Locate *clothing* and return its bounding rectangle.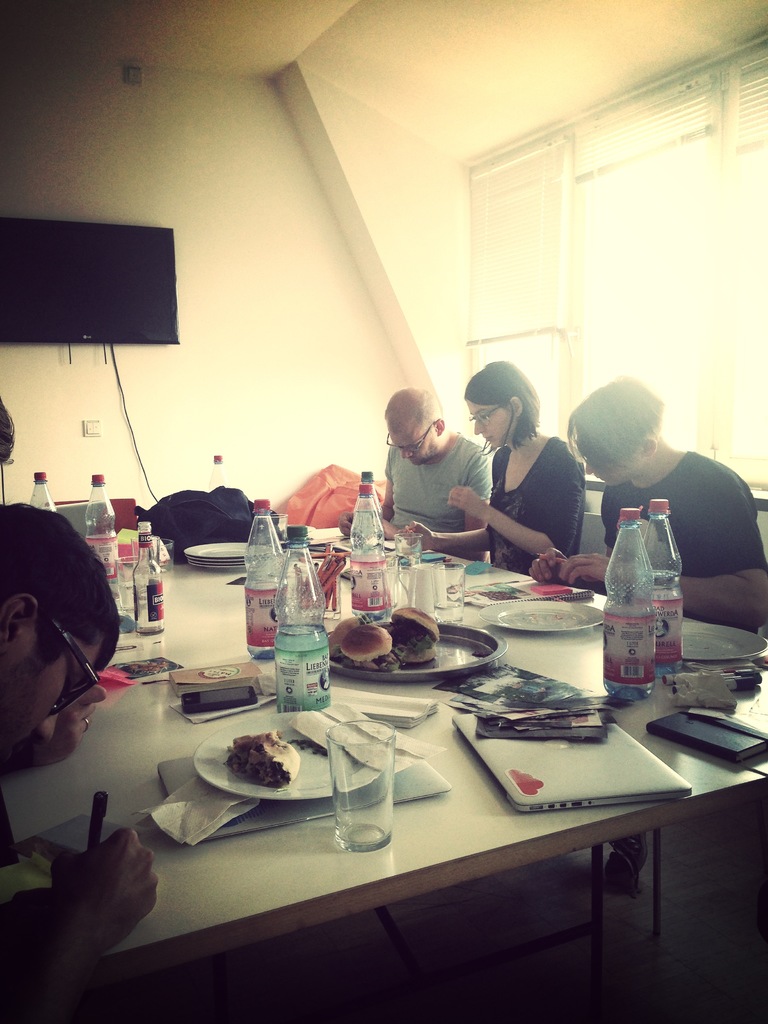
select_region(461, 400, 602, 572).
